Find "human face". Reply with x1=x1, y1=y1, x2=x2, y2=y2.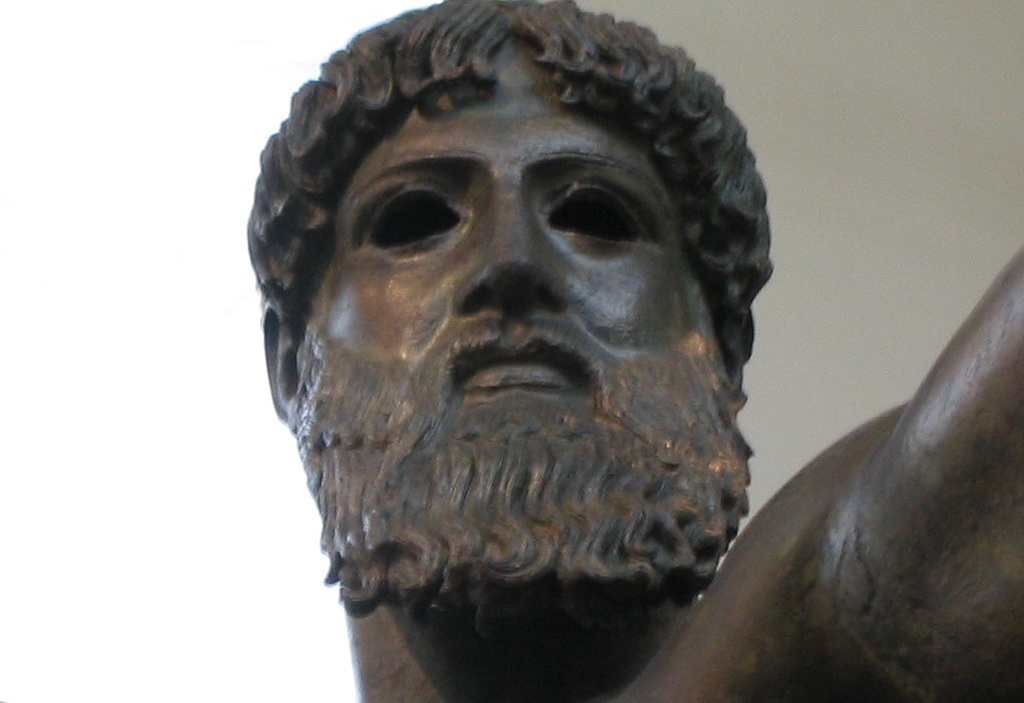
x1=296, y1=33, x2=738, y2=484.
